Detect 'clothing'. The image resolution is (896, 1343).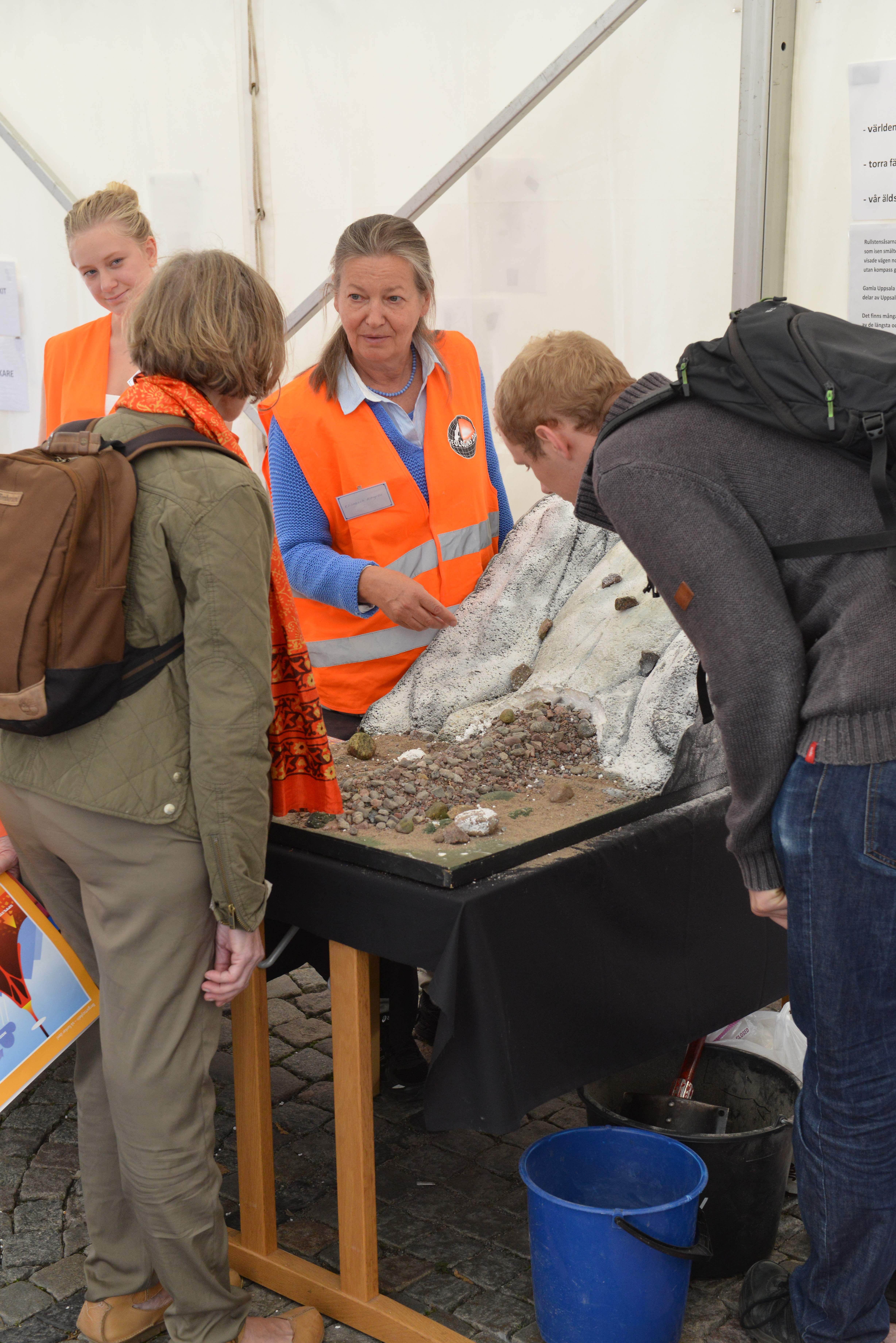
(1,49,56,241).
